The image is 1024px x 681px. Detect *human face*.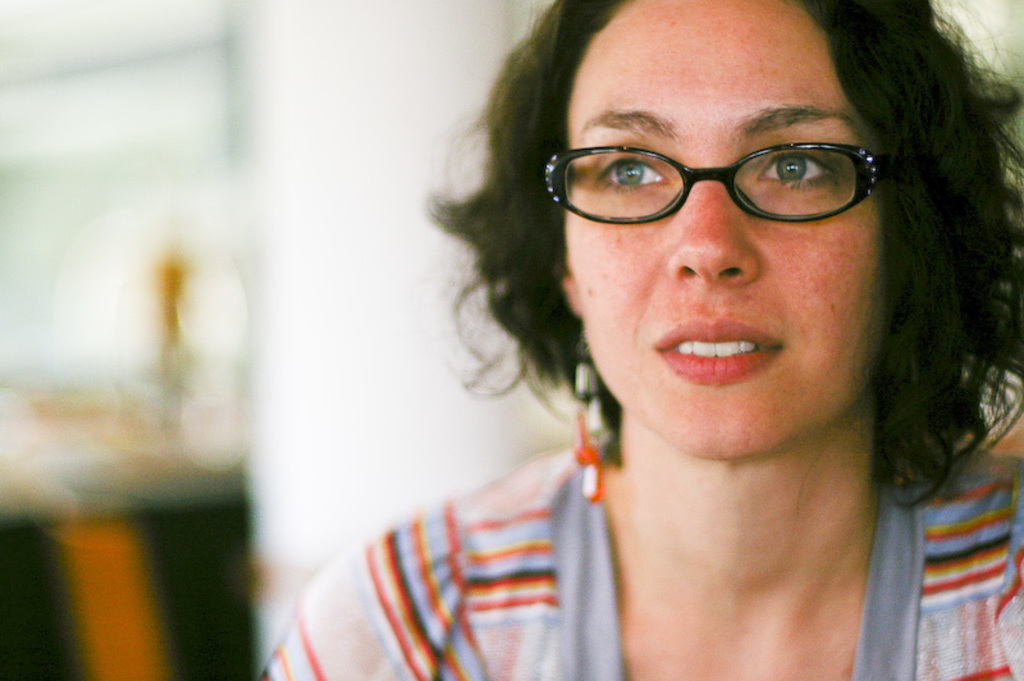
Detection: locate(568, 0, 884, 458).
